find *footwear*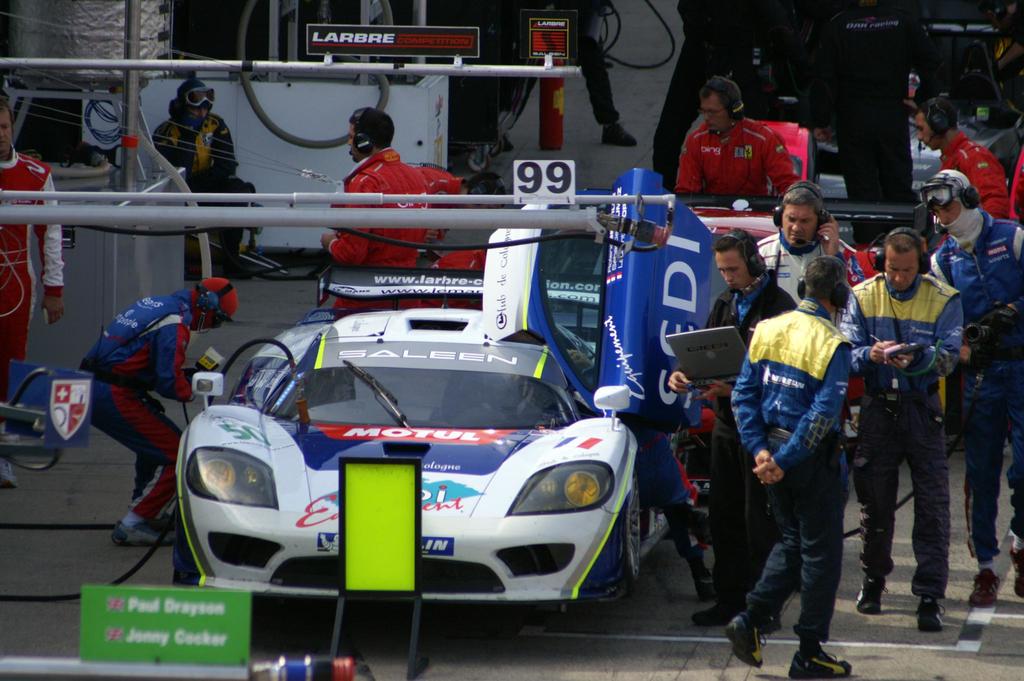
crop(602, 120, 634, 148)
